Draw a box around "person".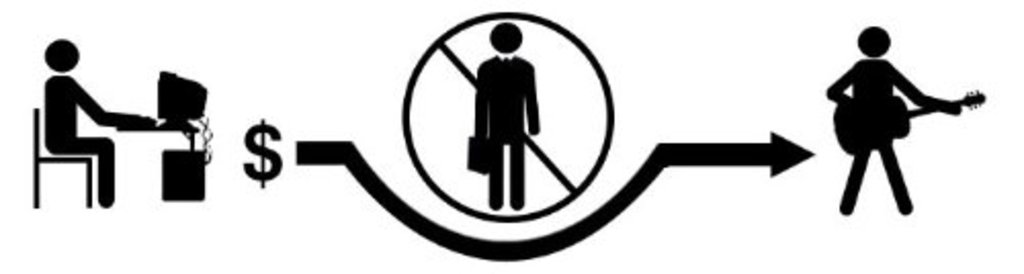
left=827, top=27, right=956, bottom=217.
